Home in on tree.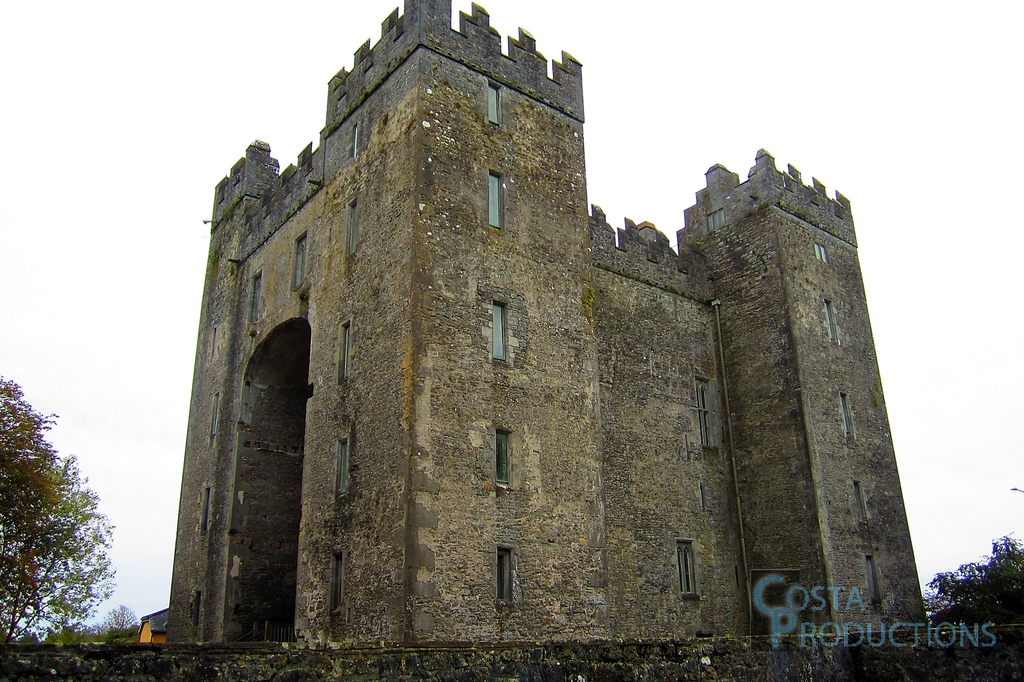
Homed in at bbox=(927, 532, 1023, 656).
